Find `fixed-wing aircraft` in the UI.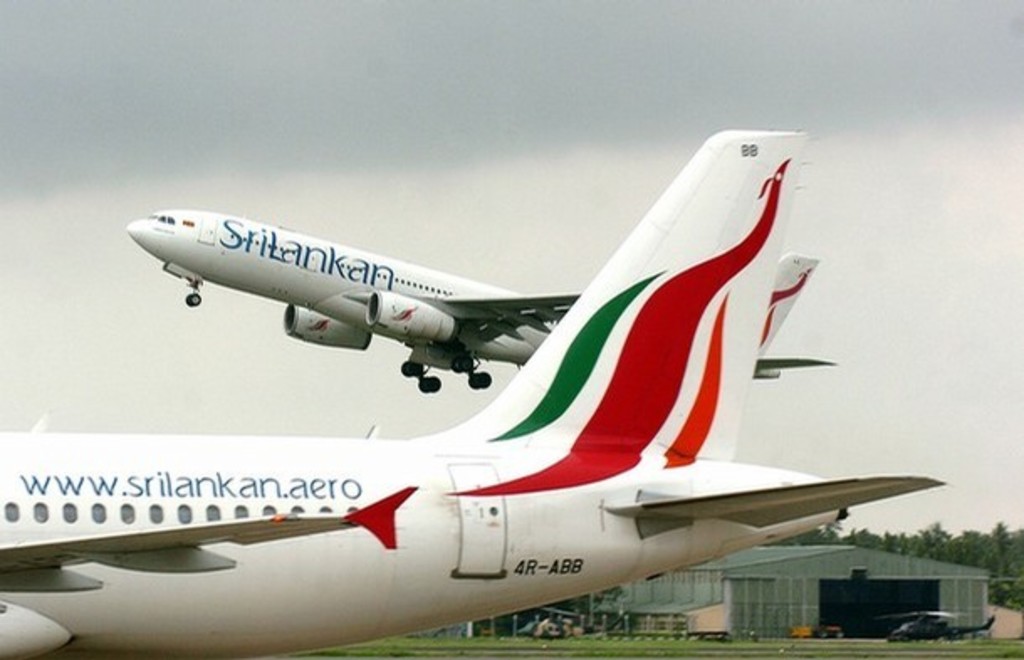
UI element at detection(0, 123, 945, 658).
